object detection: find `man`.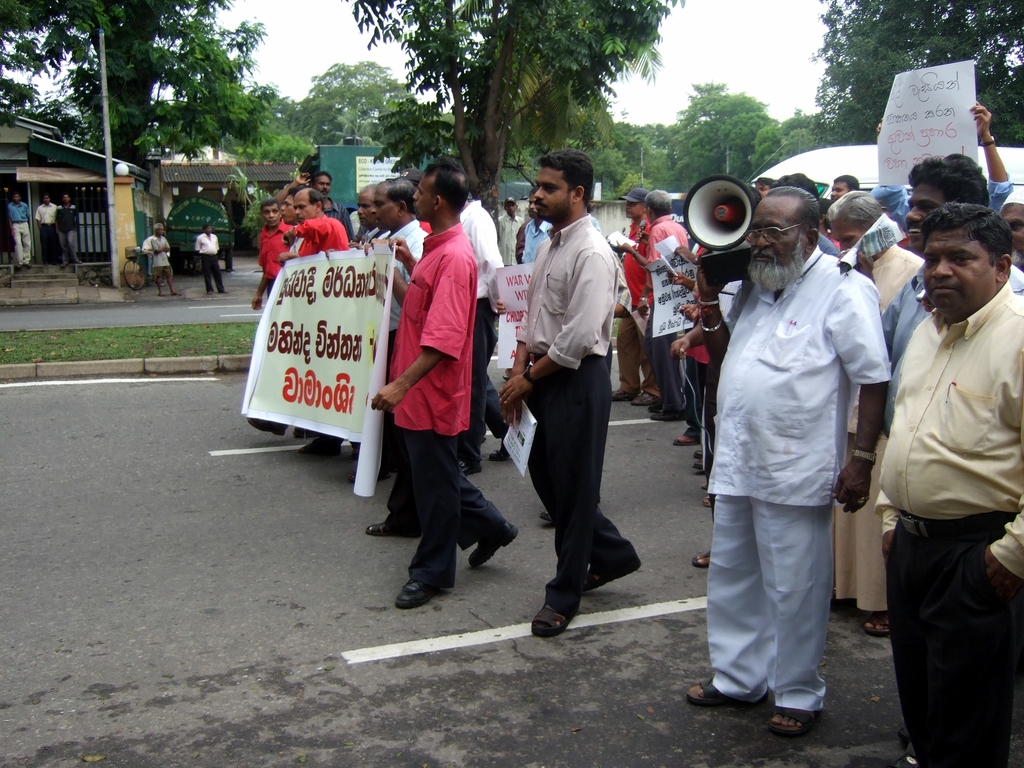
x1=56, y1=191, x2=75, y2=268.
